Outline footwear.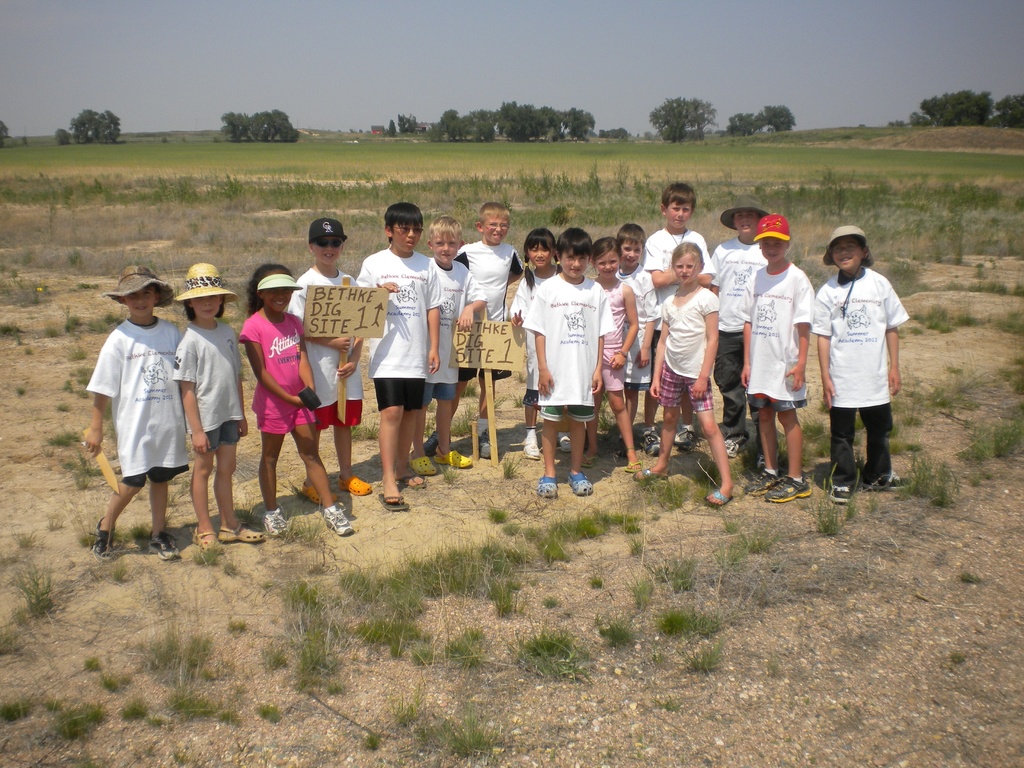
Outline: 726/428/747/454.
